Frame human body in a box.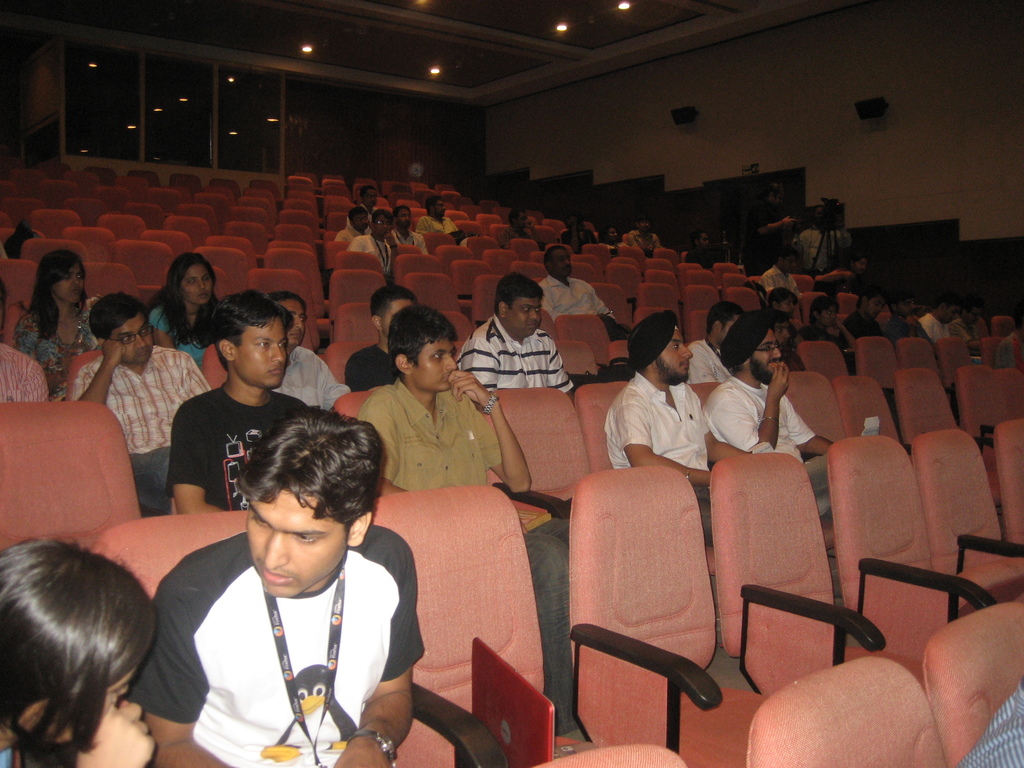
detection(840, 280, 883, 337).
